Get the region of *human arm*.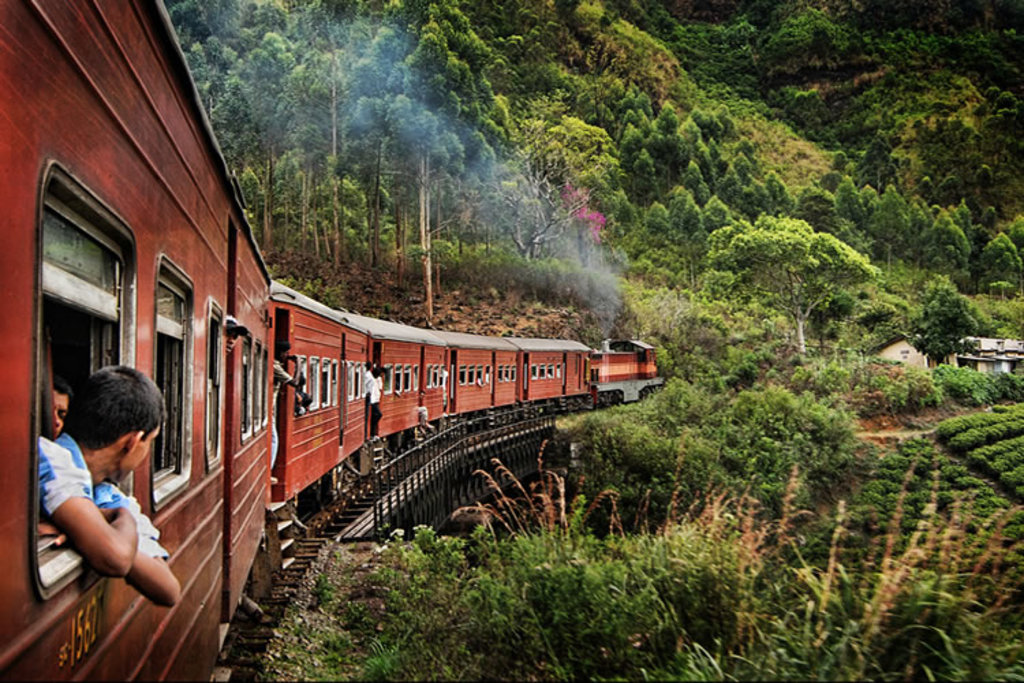
(127, 546, 188, 613).
